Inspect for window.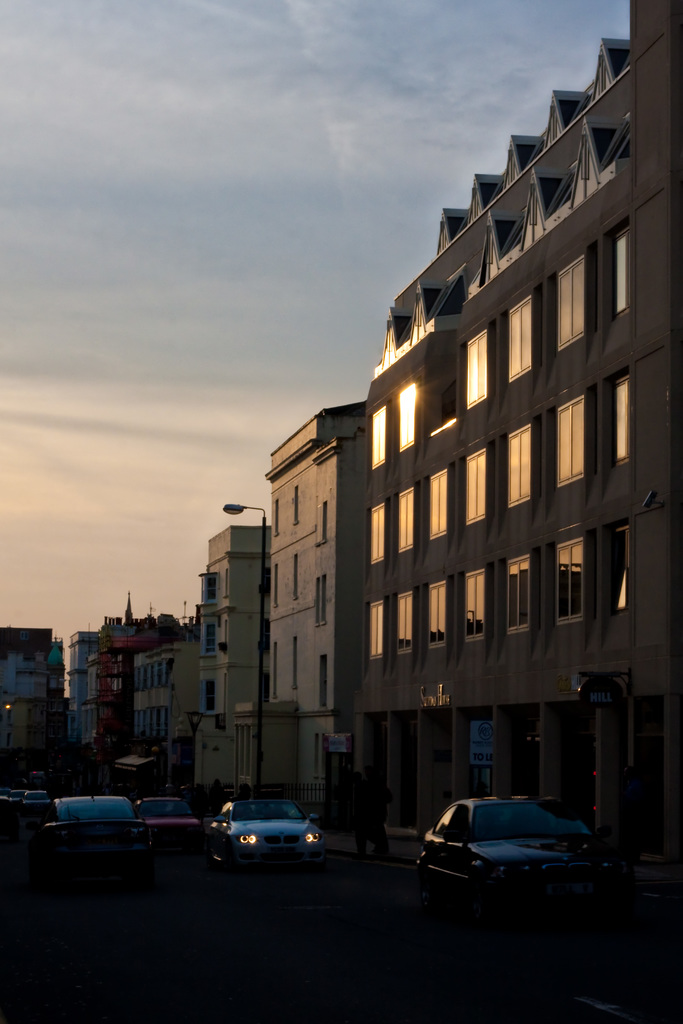
Inspection: (x1=394, y1=381, x2=415, y2=449).
